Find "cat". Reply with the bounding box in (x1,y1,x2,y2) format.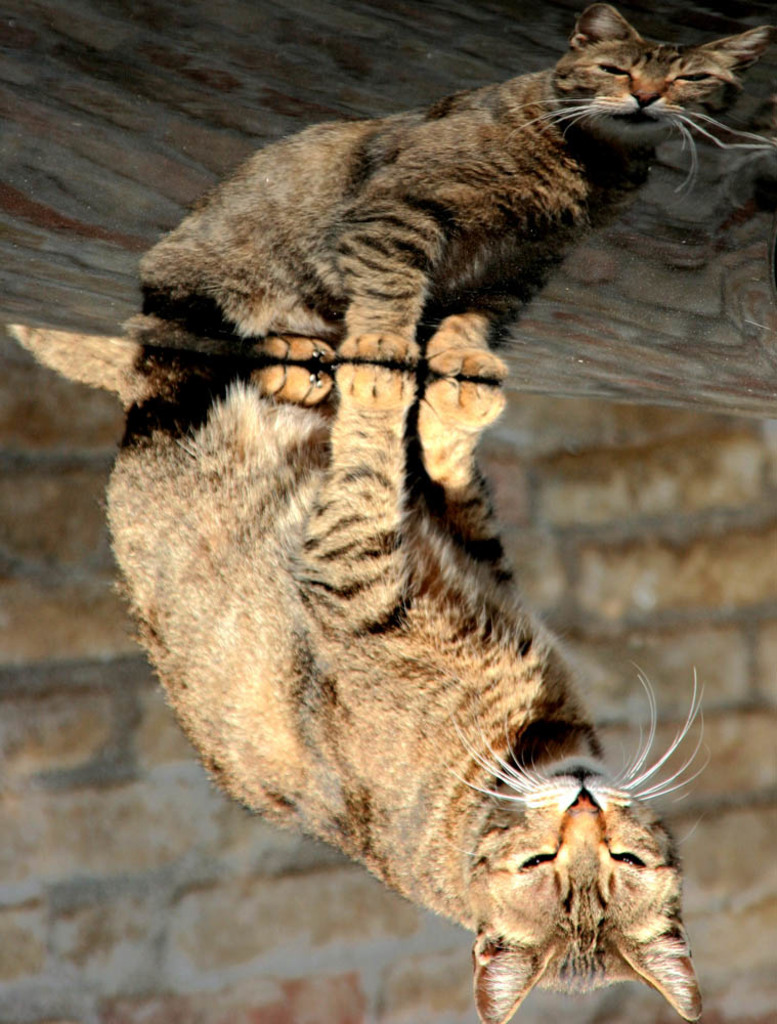
(2,328,719,1023).
